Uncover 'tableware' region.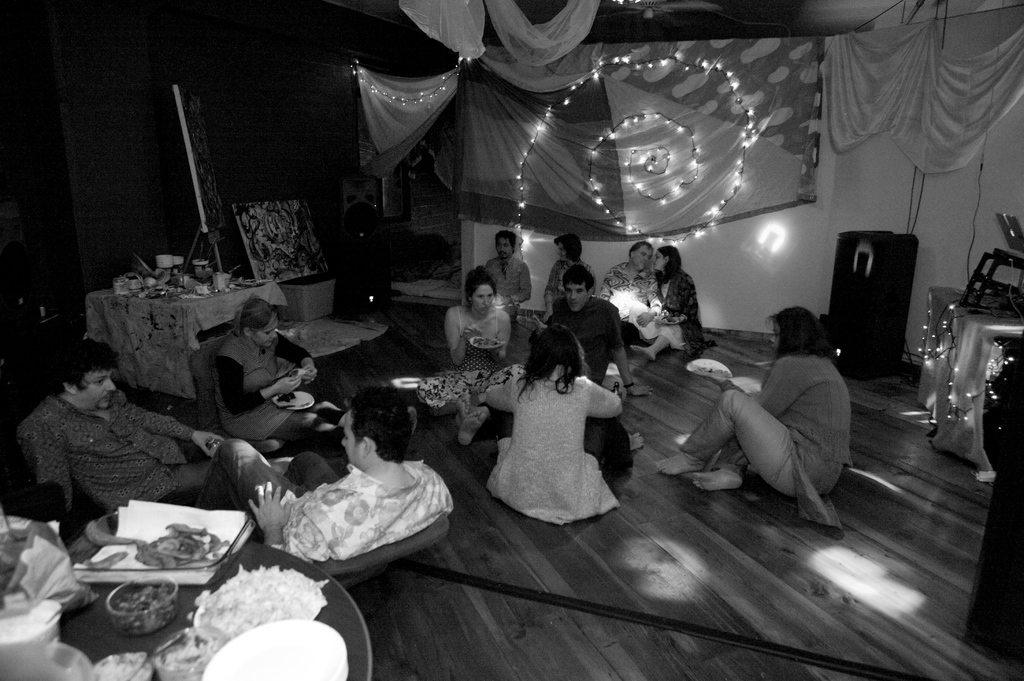
Uncovered: box=[95, 654, 161, 680].
